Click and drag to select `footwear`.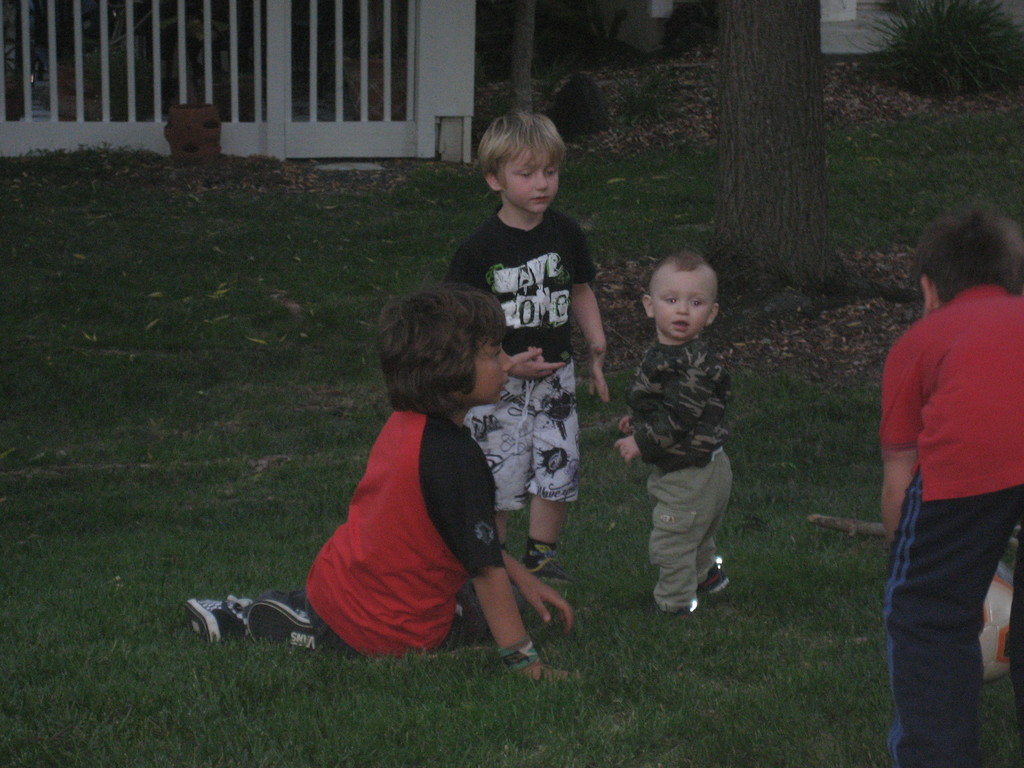
Selection: 523:547:575:587.
